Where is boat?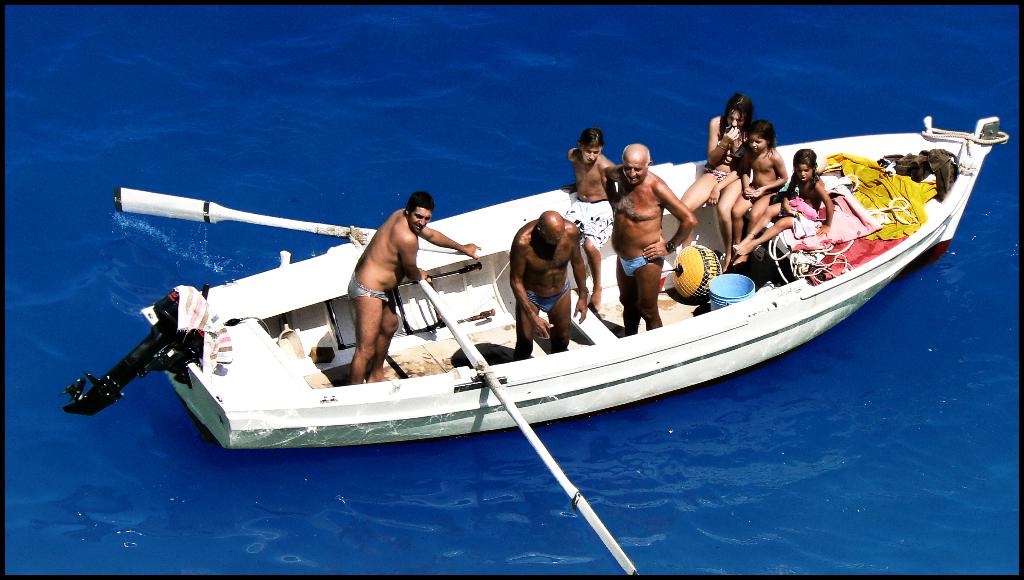
(left=70, top=137, right=1014, bottom=485).
